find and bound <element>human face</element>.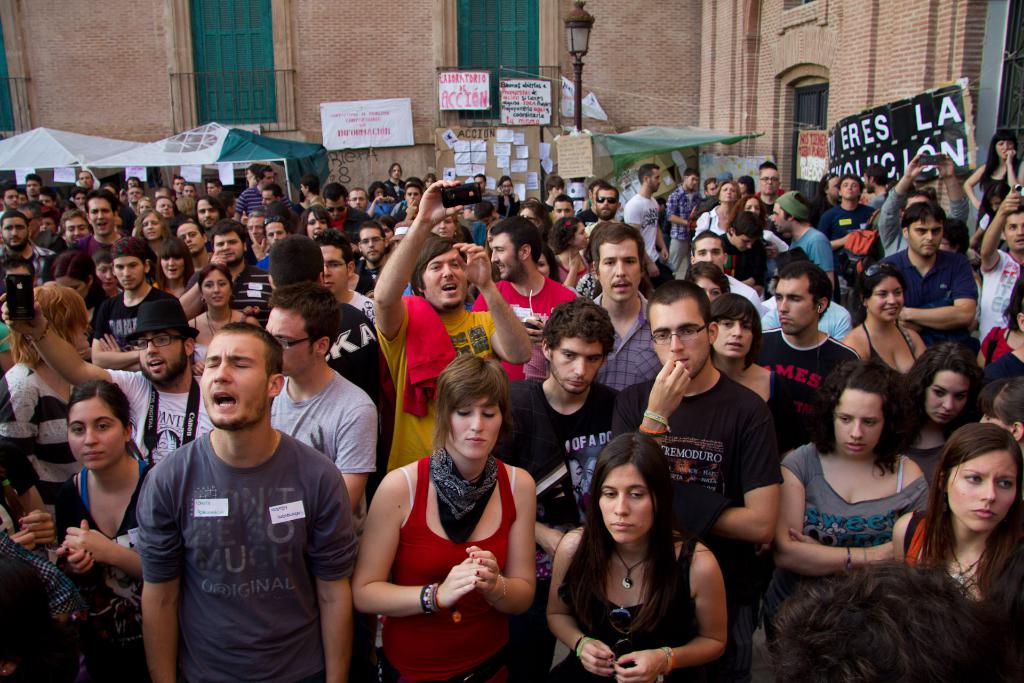
Bound: bbox(417, 244, 472, 311).
